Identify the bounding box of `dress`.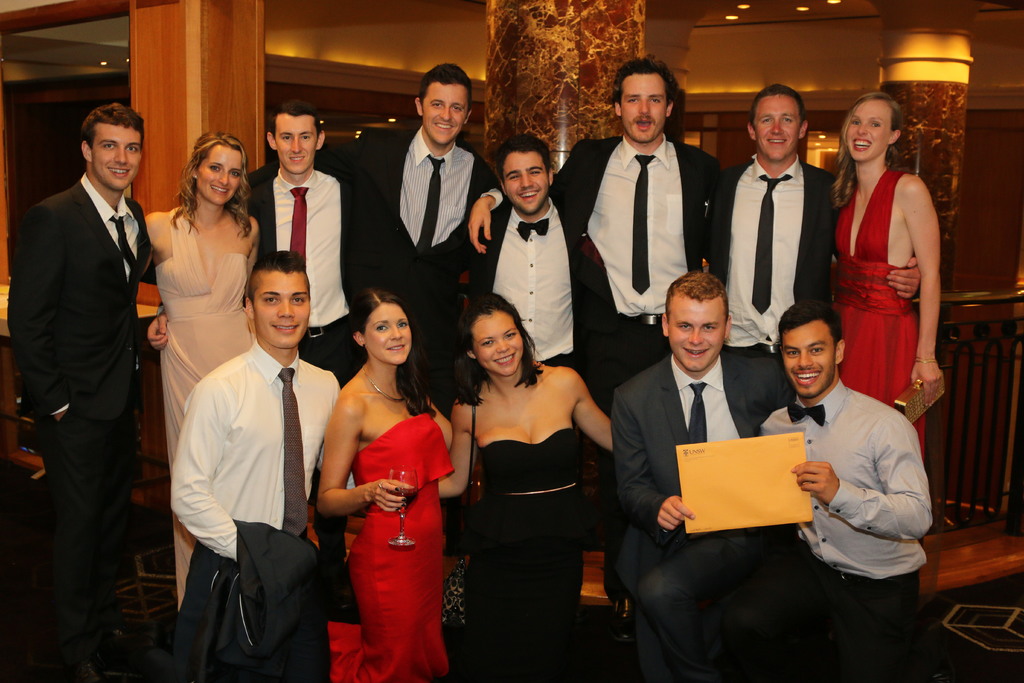
152:198:261:488.
